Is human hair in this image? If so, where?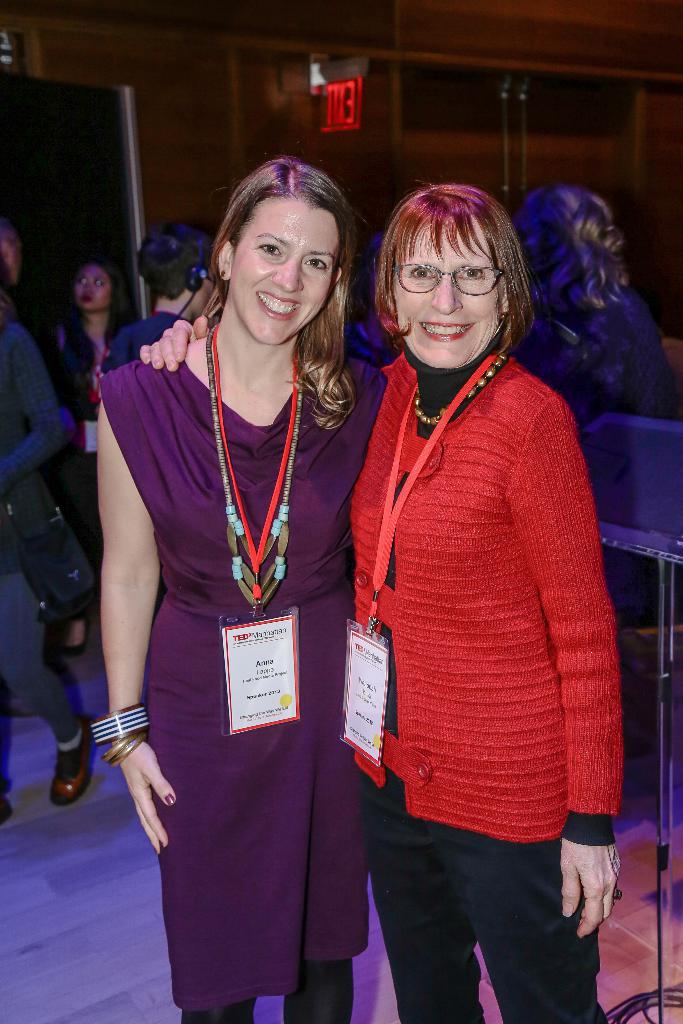
Yes, at [x1=514, y1=185, x2=630, y2=388].
